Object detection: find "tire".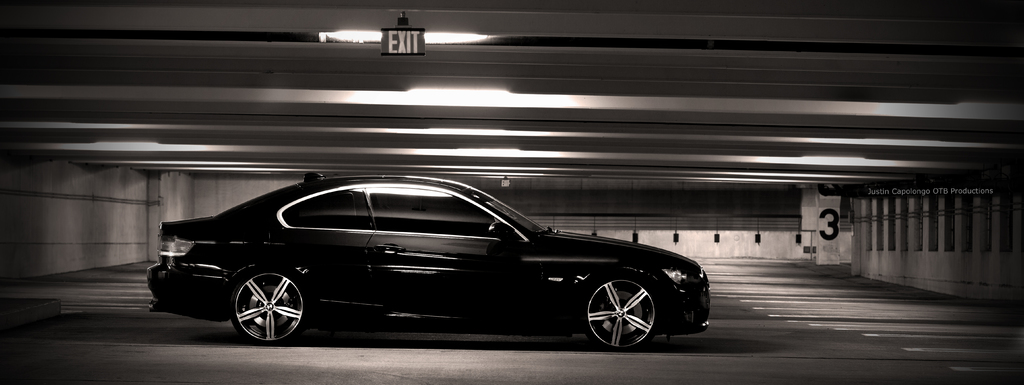
bbox=[228, 266, 323, 341].
